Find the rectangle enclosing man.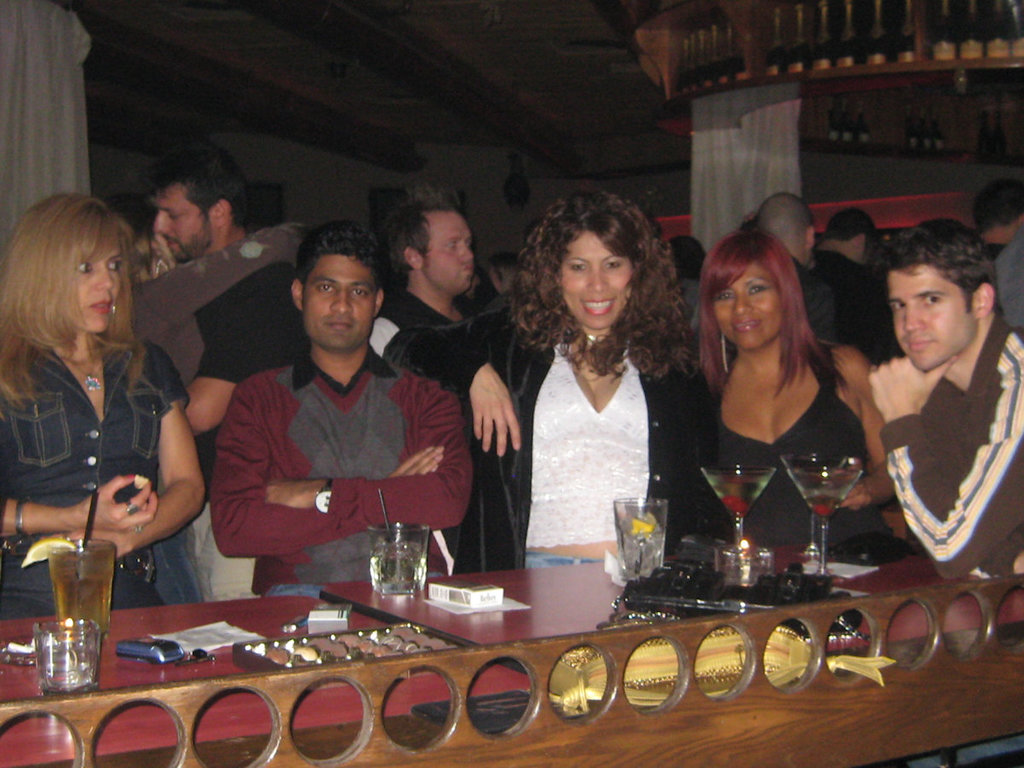
pyautogui.locateOnScreen(830, 196, 898, 348).
